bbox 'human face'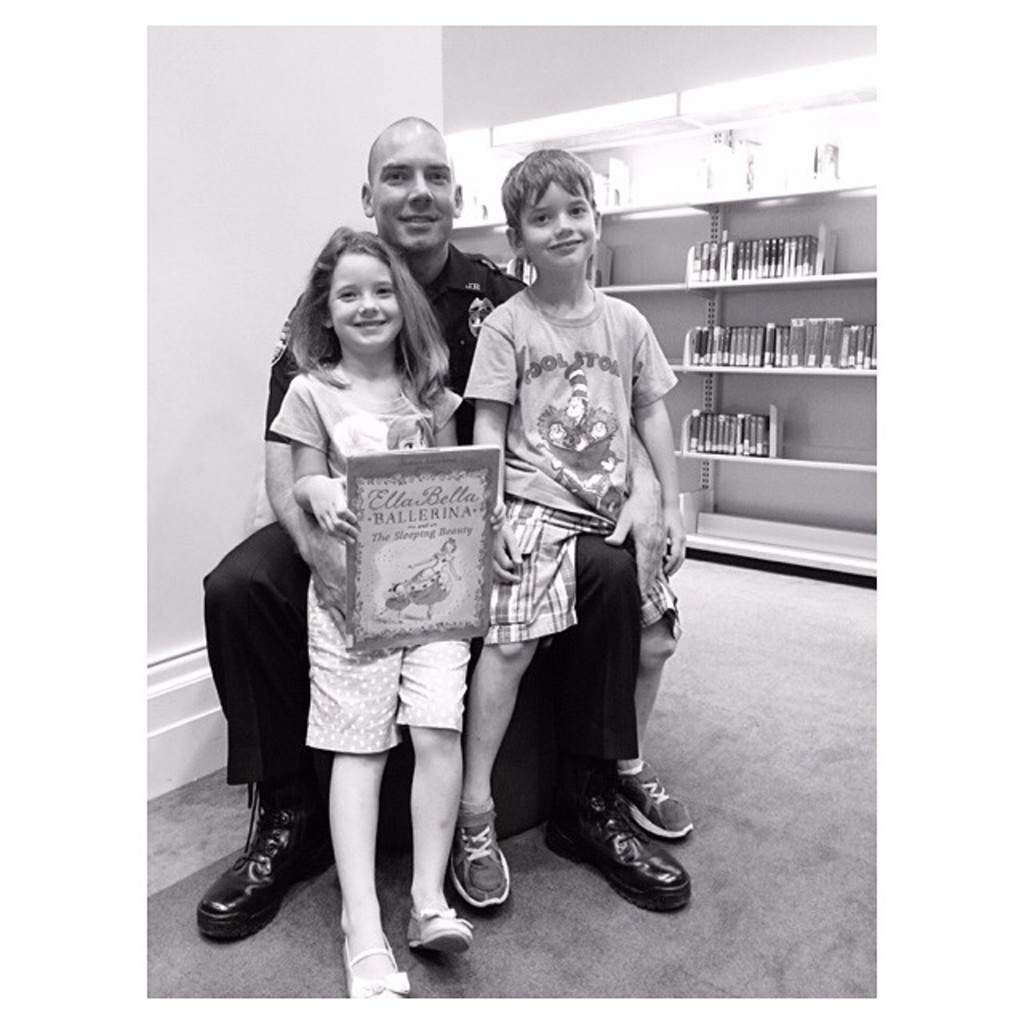
{"left": 331, "top": 253, "right": 400, "bottom": 346}
